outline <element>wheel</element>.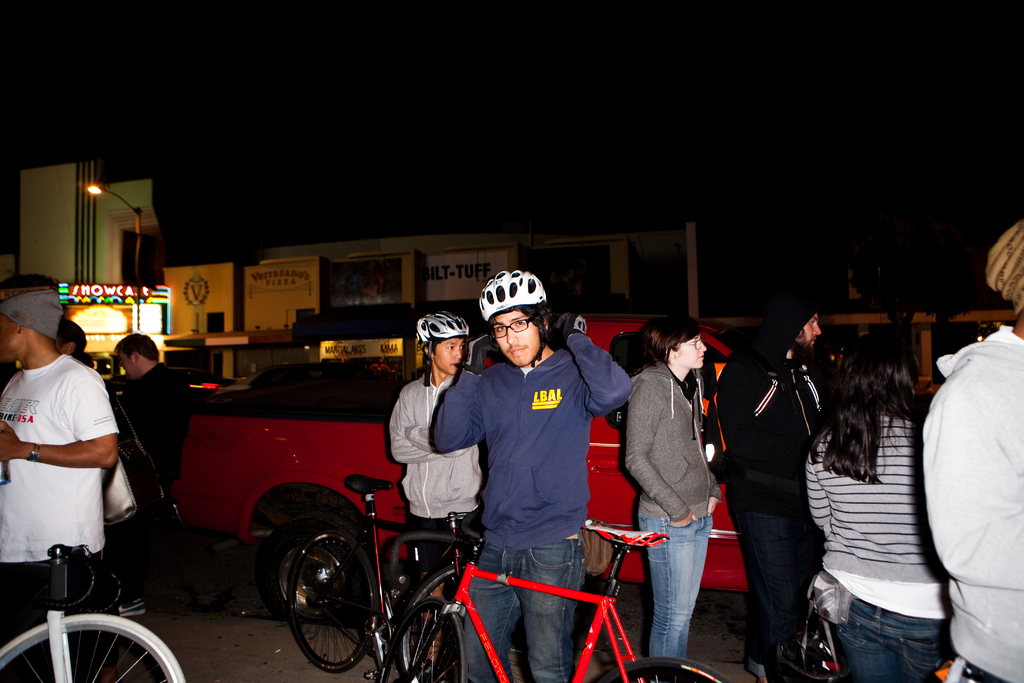
Outline: [left=0, top=612, right=187, bottom=682].
